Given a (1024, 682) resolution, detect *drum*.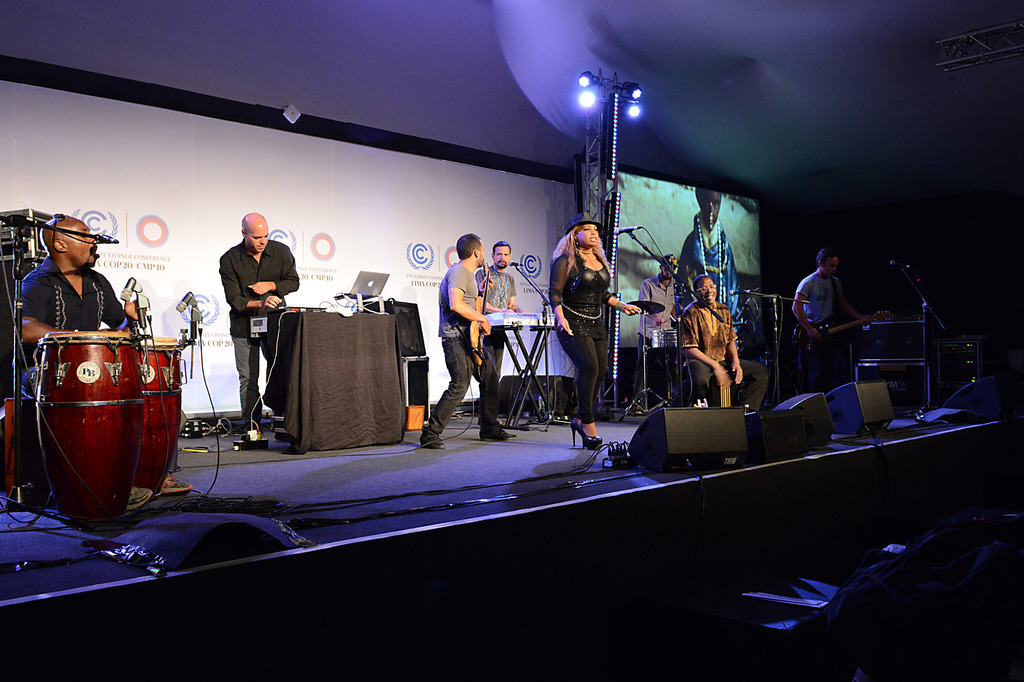
x1=35 y1=331 x2=145 y2=522.
